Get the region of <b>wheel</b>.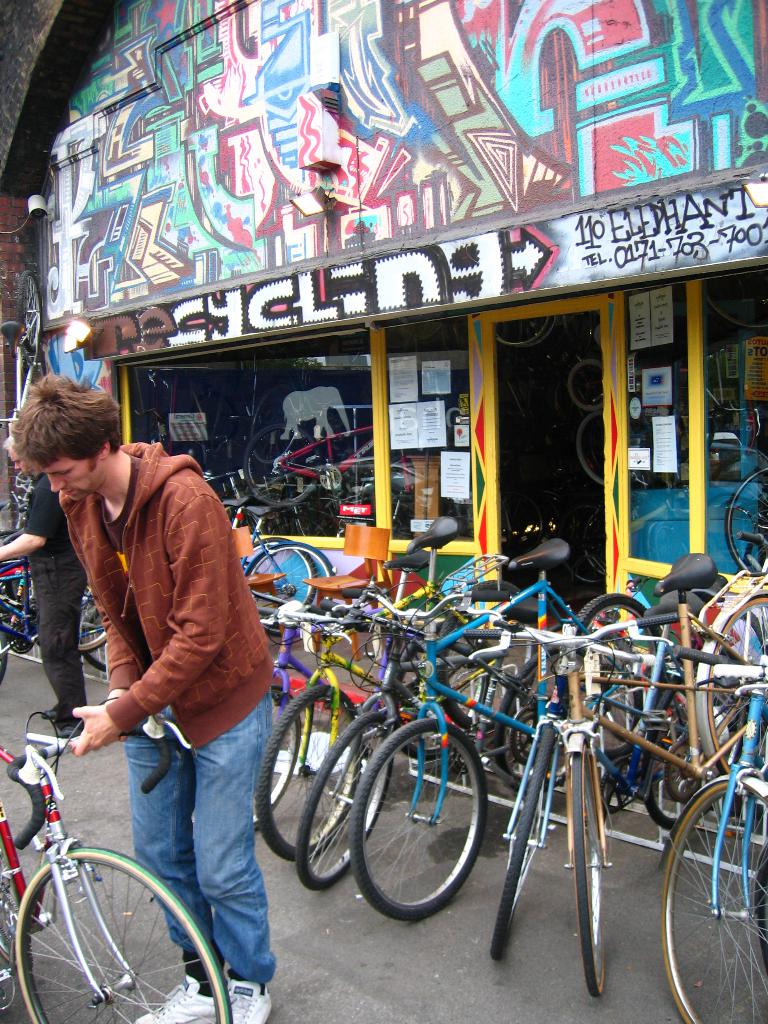
<box>296,717,387,895</box>.
